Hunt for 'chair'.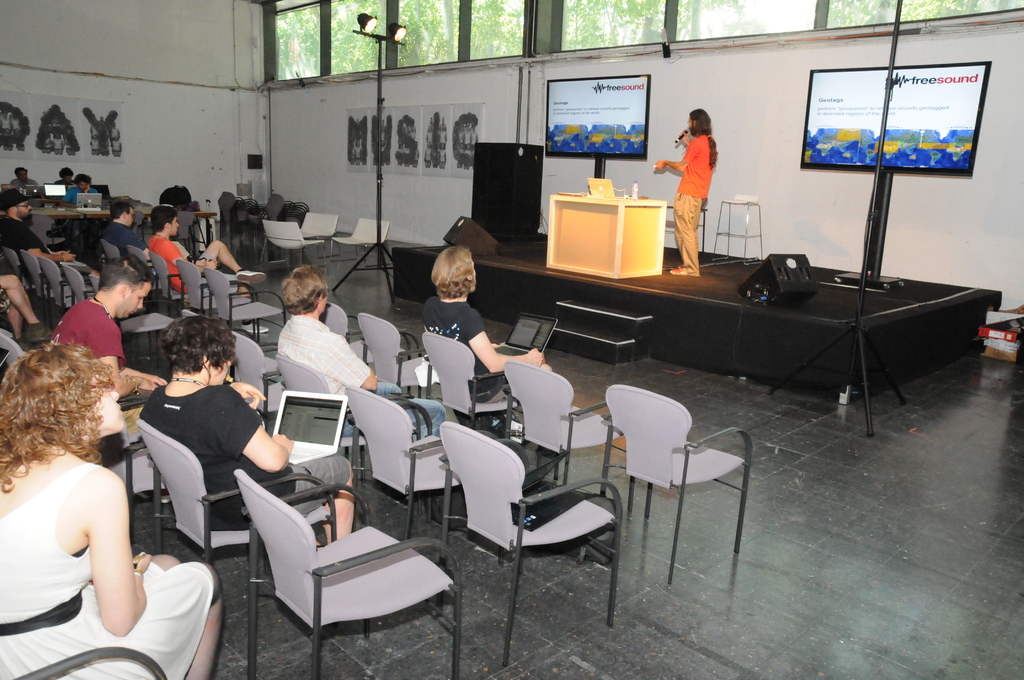
Hunted down at rect(136, 410, 331, 580).
